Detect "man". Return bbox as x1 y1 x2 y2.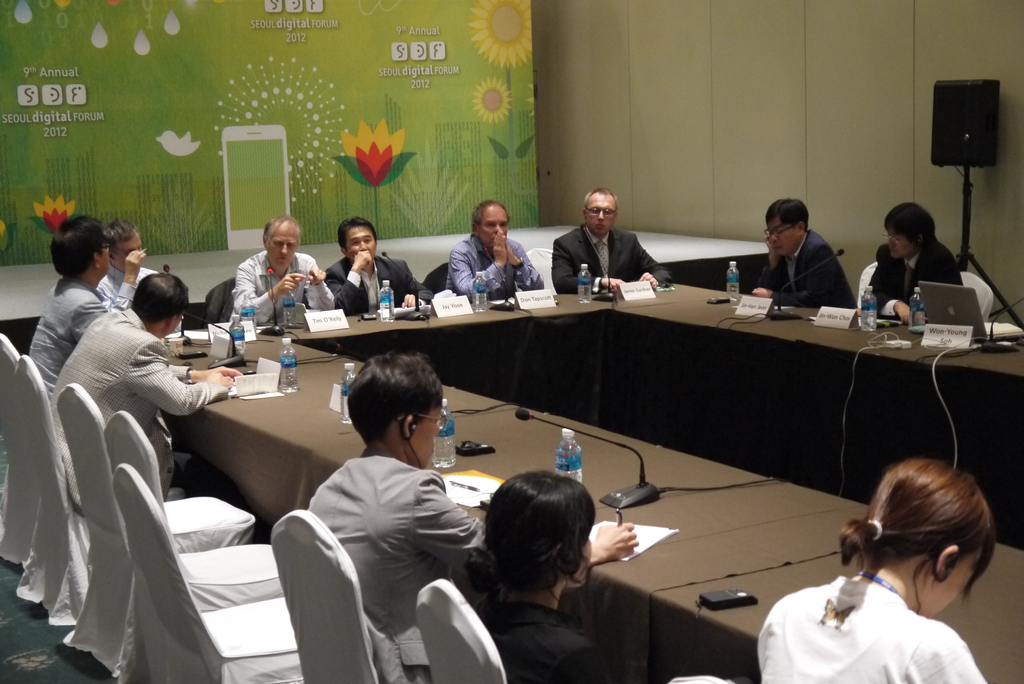
315 214 436 310.
